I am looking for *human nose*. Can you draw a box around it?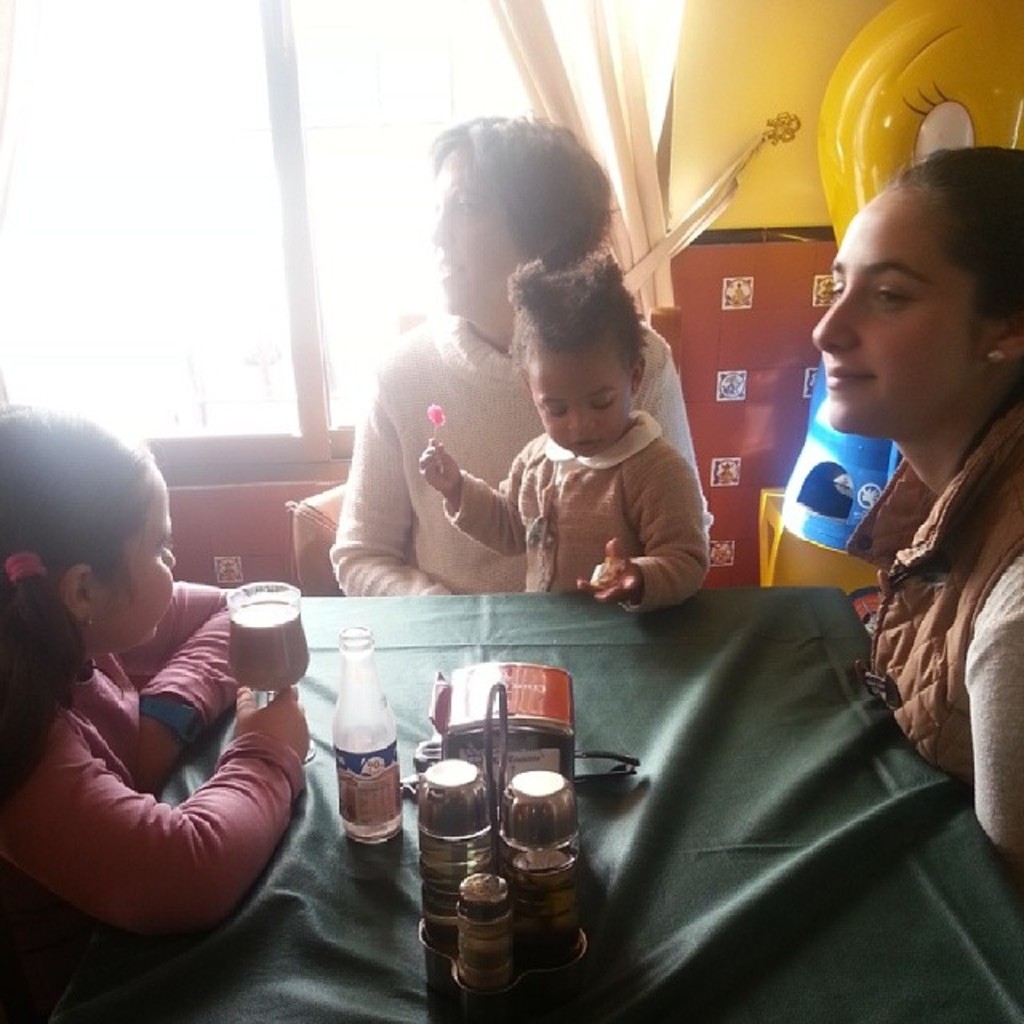
Sure, the bounding box is BBox(566, 402, 597, 435).
